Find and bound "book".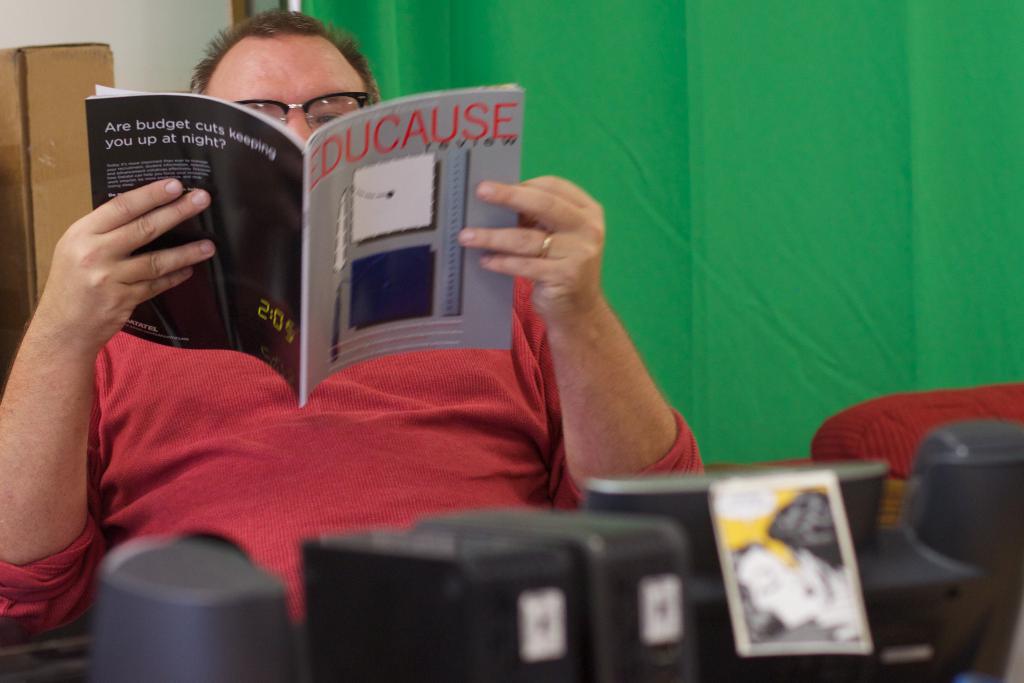
Bound: 83:79:526:406.
